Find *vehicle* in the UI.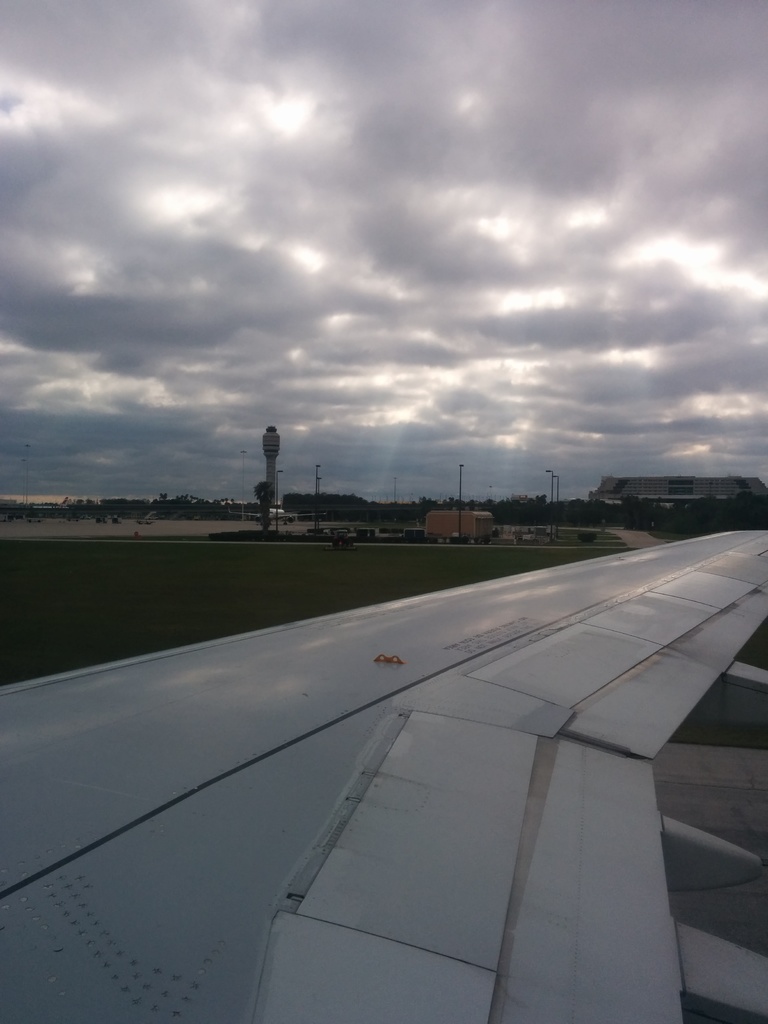
UI element at 0,525,767,1023.
